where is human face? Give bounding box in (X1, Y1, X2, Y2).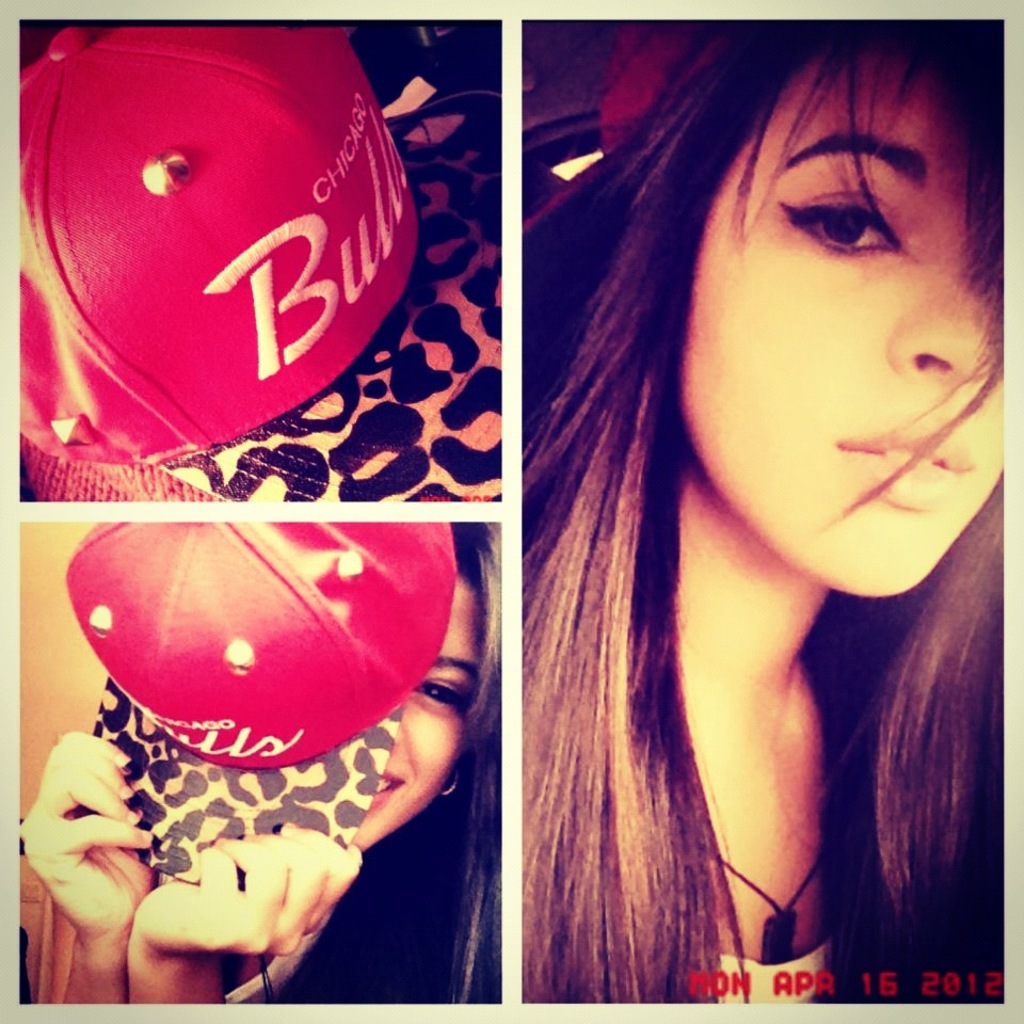
(342, 557, 479, 845).
